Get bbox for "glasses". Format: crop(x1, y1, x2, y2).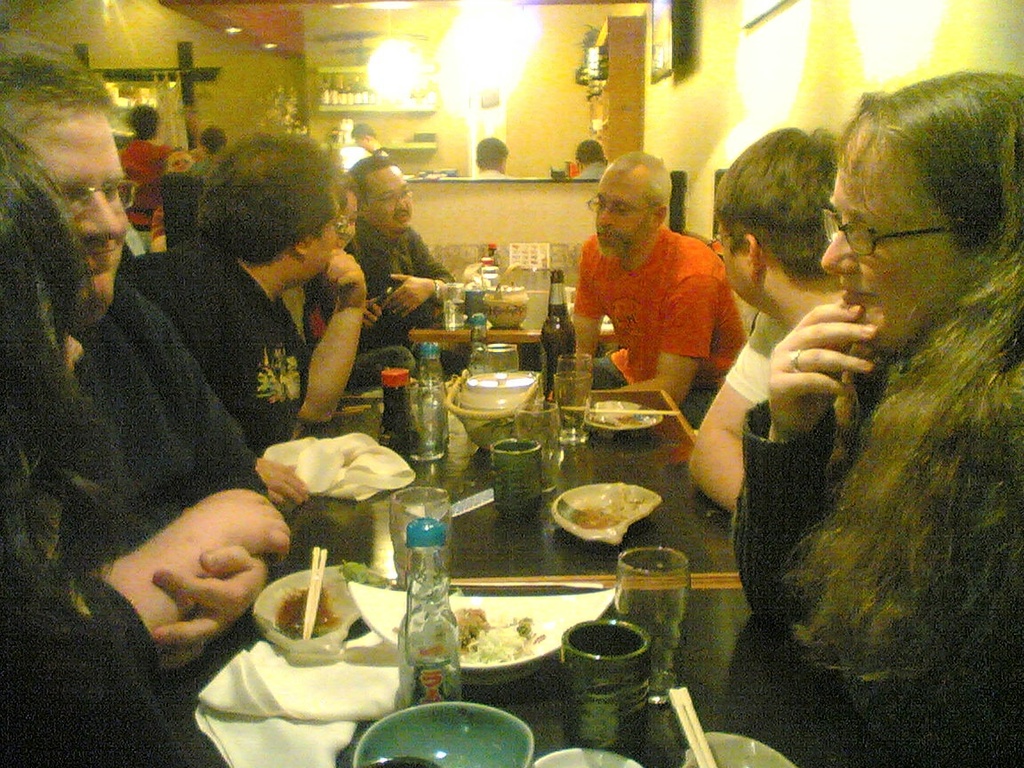
crop(585, 190, 659, 219).
